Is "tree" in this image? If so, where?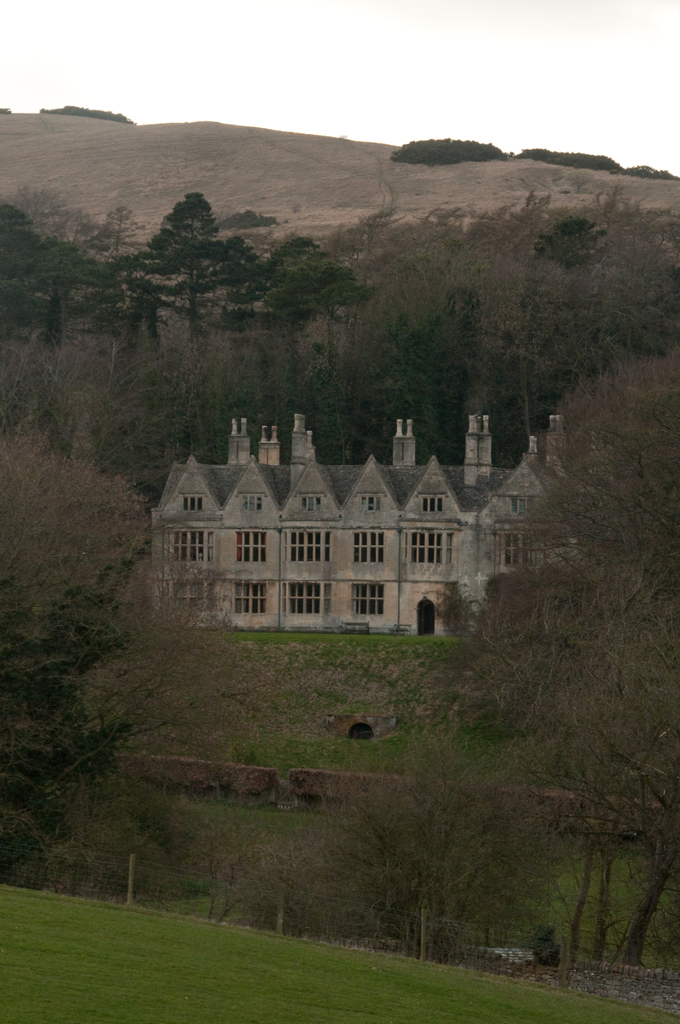
Yes, at 117, 163, 247, 367.
